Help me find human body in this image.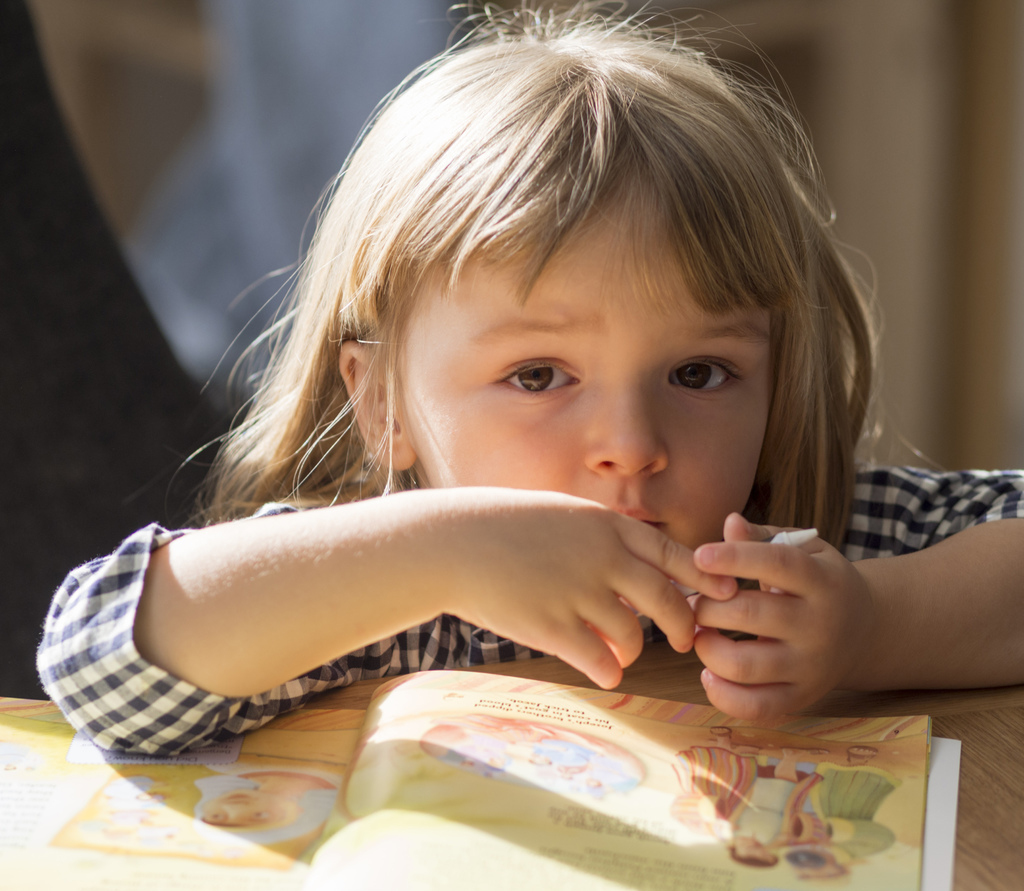
Found it: box=[44, 0, 1023, 758].
